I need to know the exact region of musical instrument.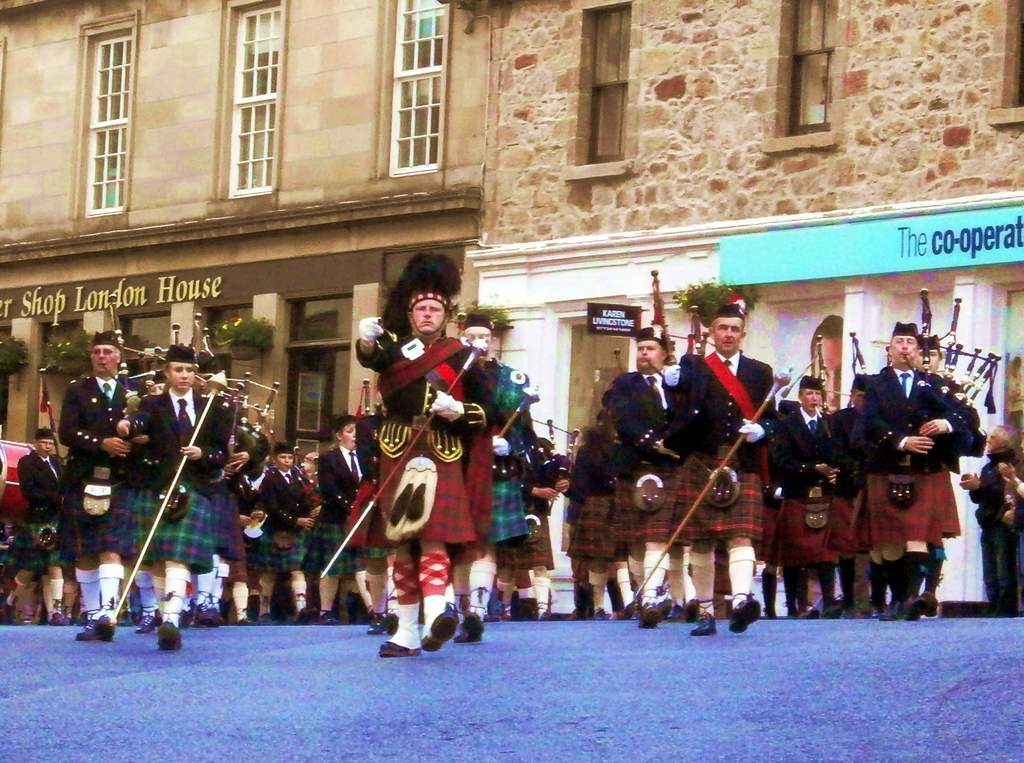
Region: 546, 418, 580, 518.
